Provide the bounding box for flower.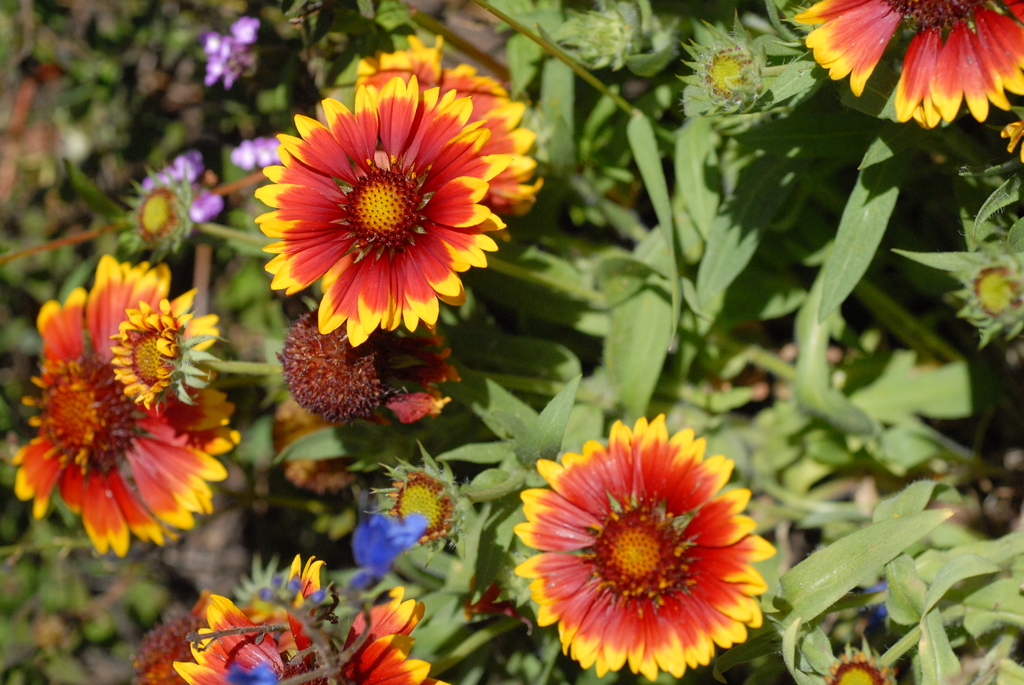
{"left": 349, "top": 34, "right": 544, "bottom": 242}.
